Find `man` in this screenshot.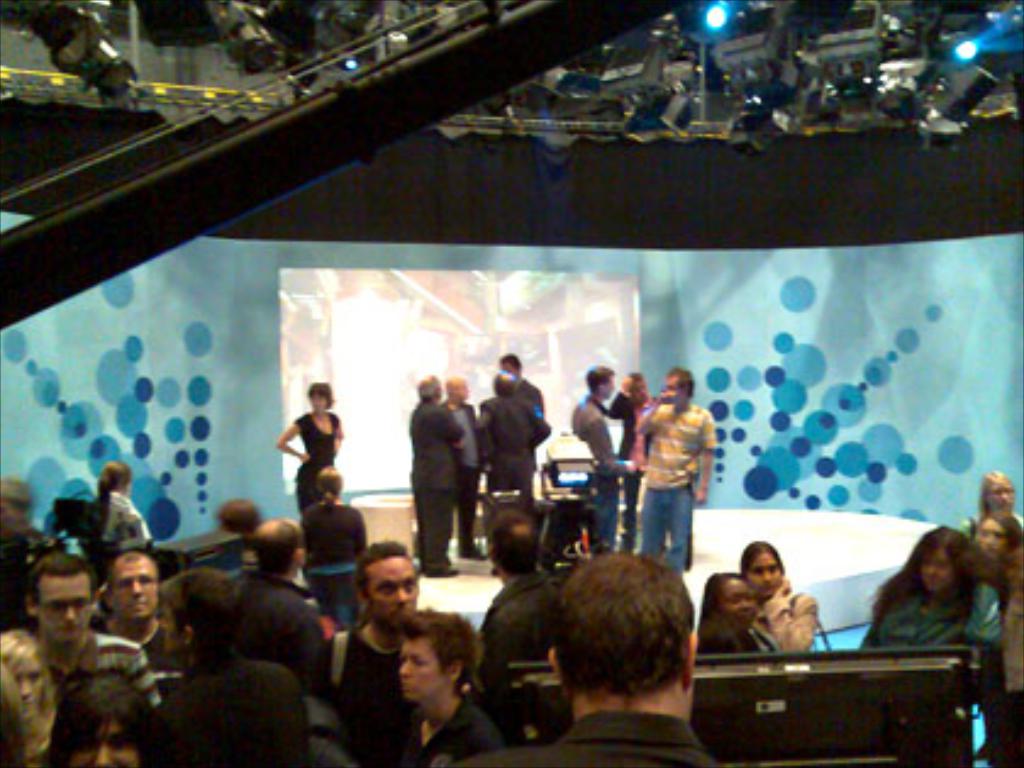
The bounding box for `man` is {"left": 610, "top": 371, "right": 649, "bottom": 551}.
